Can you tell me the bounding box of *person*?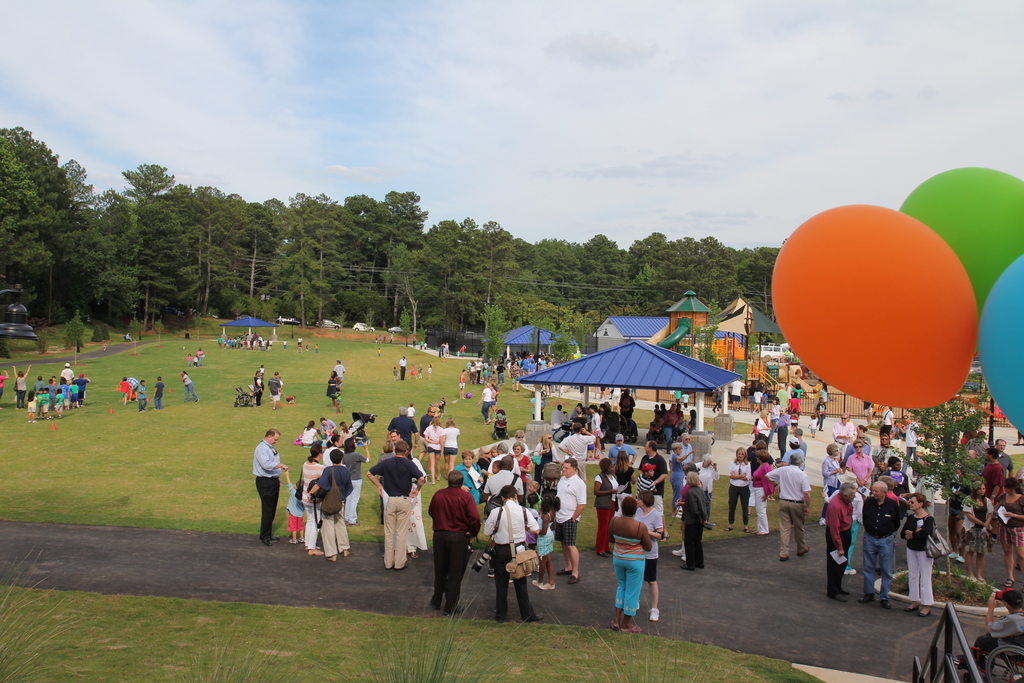
(592,457,620,556).
